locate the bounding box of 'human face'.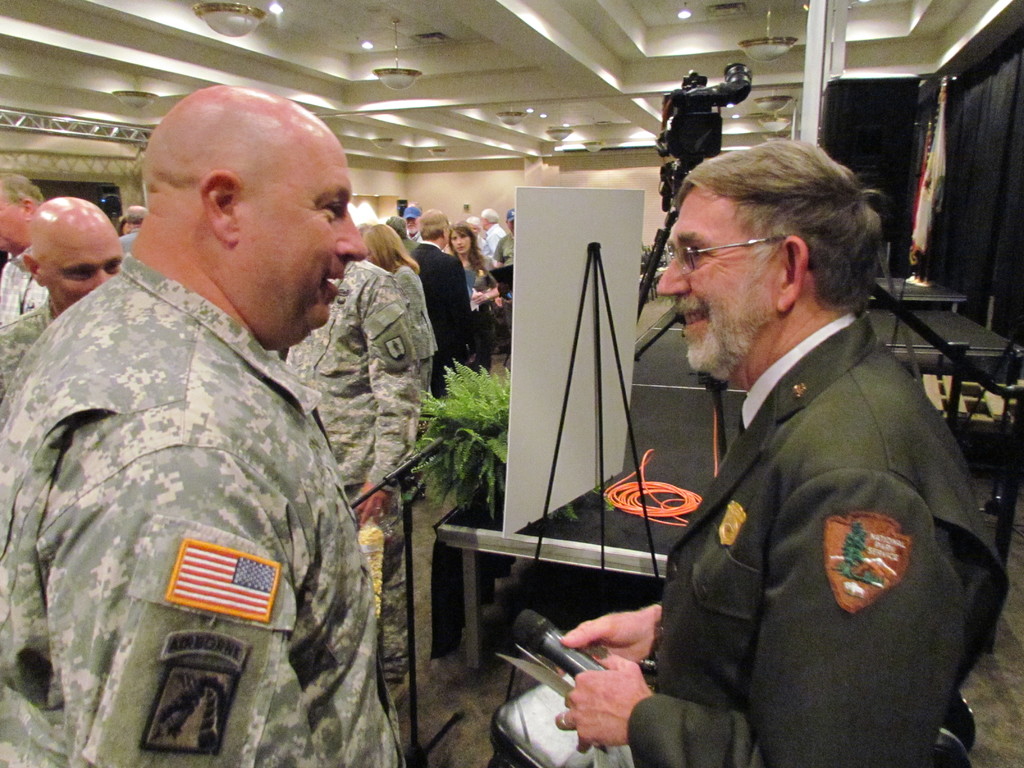
Bounding box: <region>656, 185, 779, 370</region>.
